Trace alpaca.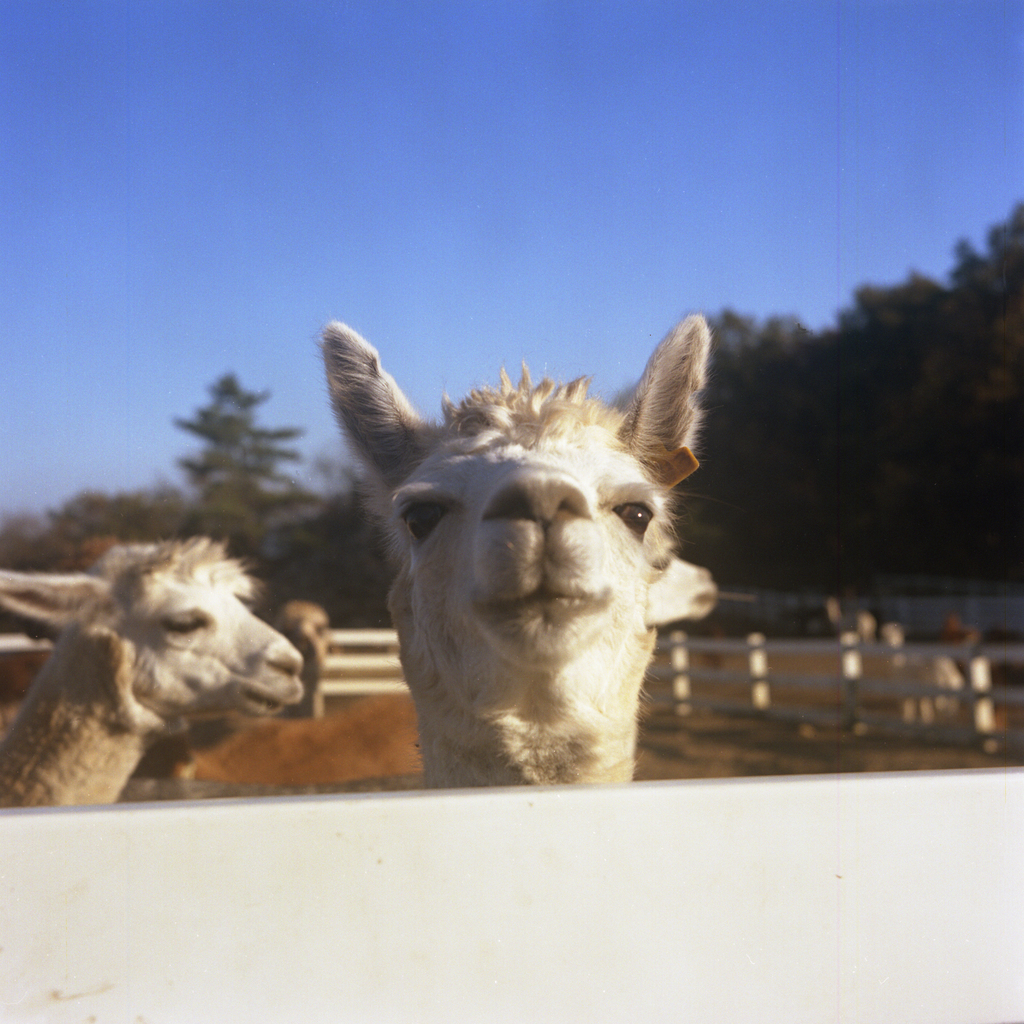
Traced to 310:316:715:786.
